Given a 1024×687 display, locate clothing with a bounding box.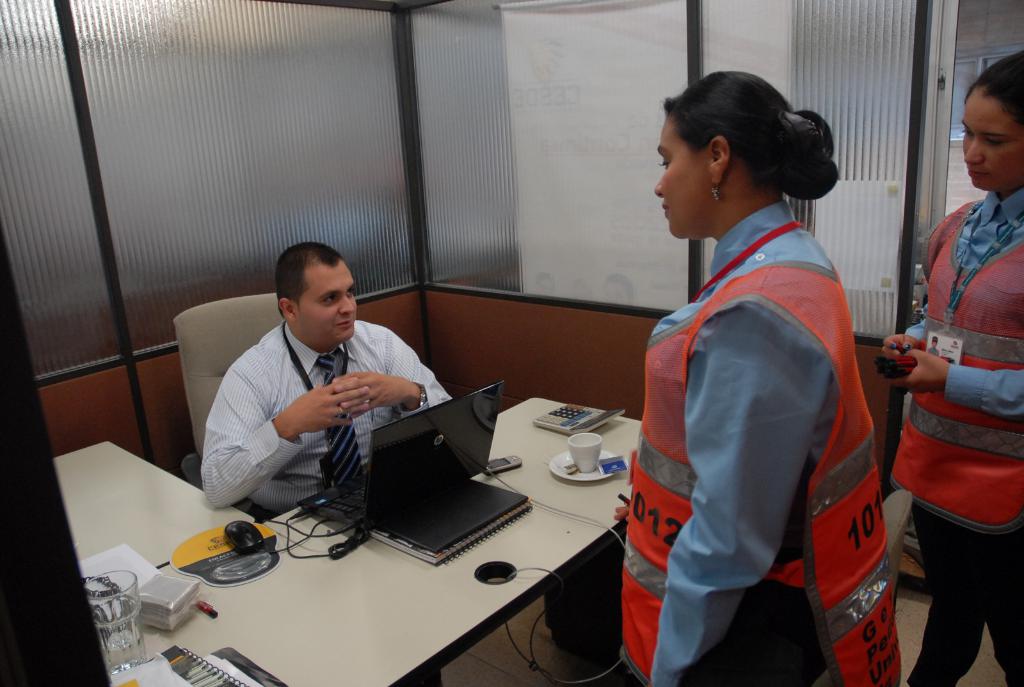
Located: 194 313 454 522.
